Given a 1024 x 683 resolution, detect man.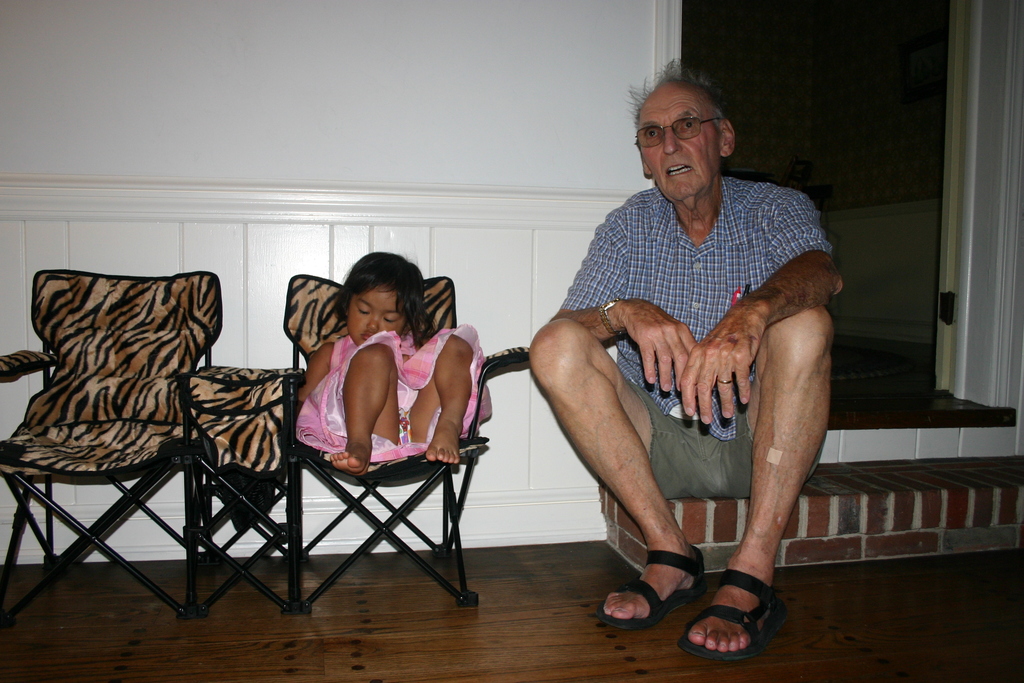
crop(524, 45, 839, 669).
